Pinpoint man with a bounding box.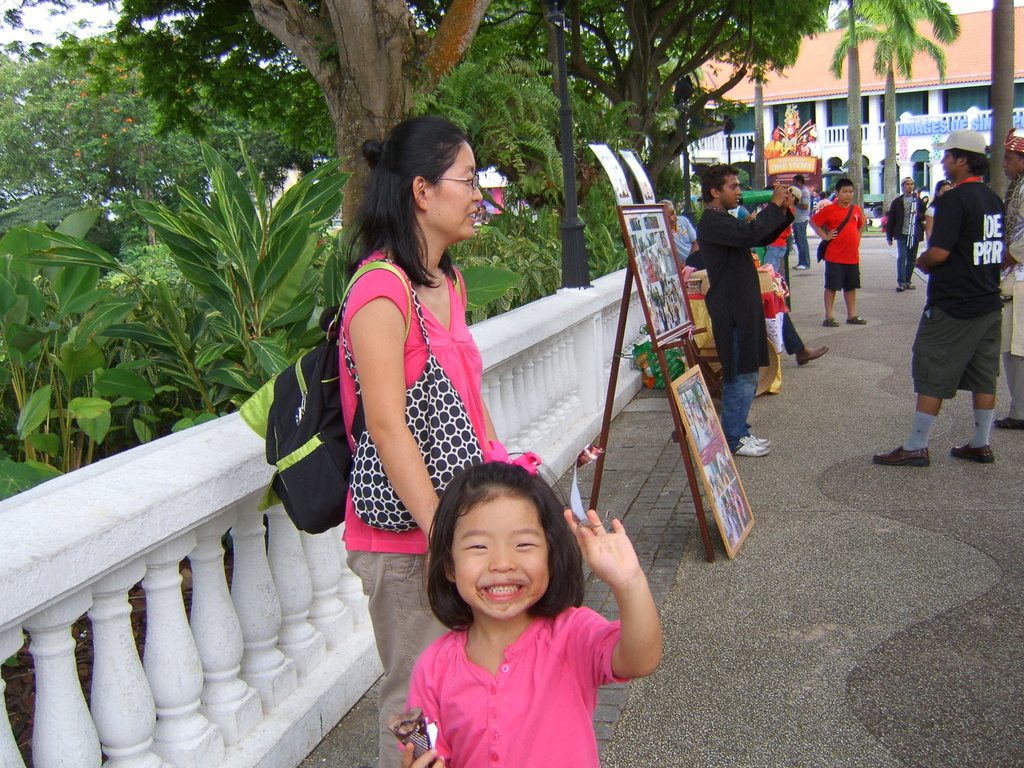
crop(900, 134, 1018, 474).
